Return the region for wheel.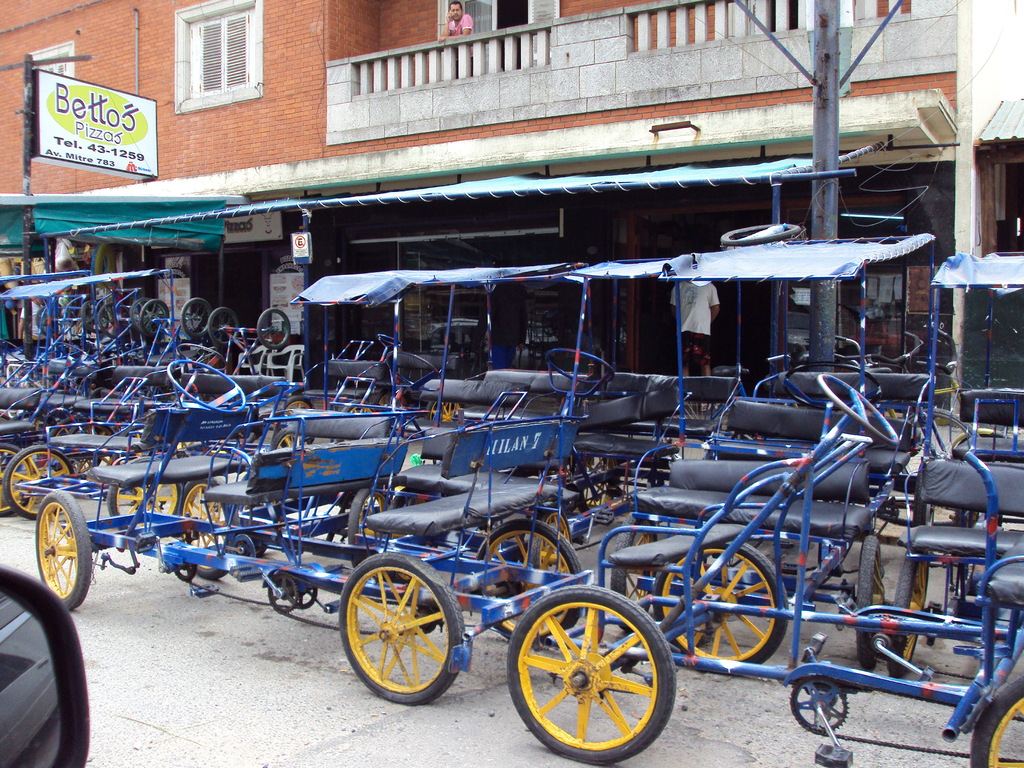
box(545, 348, 616, 397).
